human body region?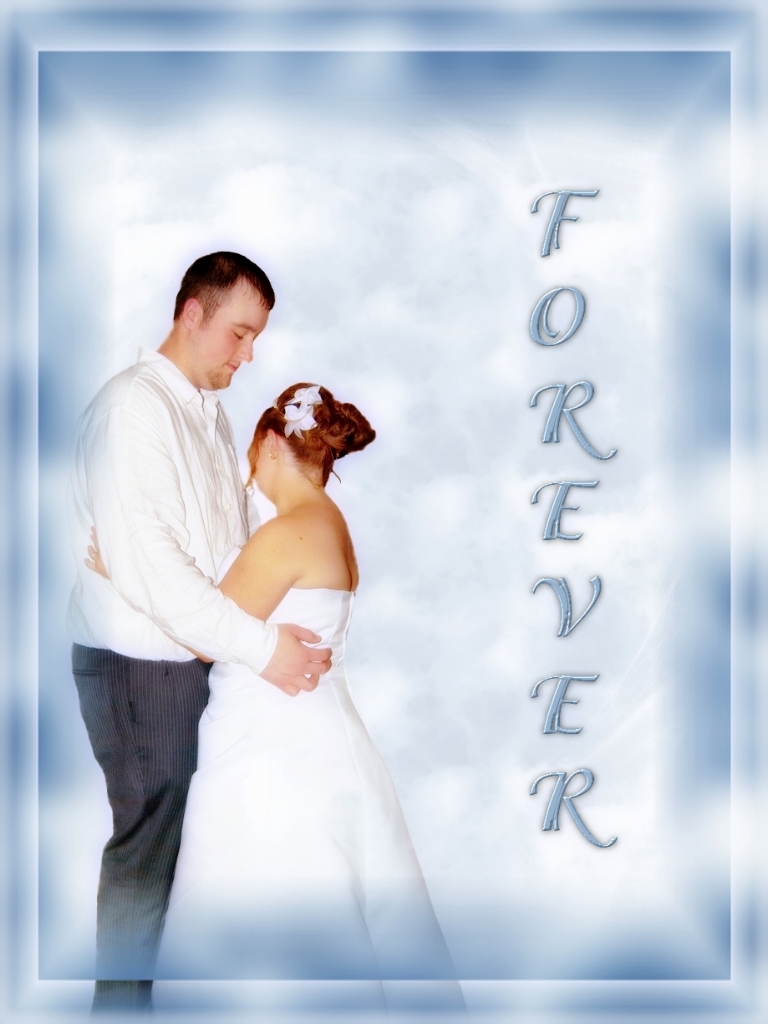
[left=83, top=377, right=472, bottom=1023]
